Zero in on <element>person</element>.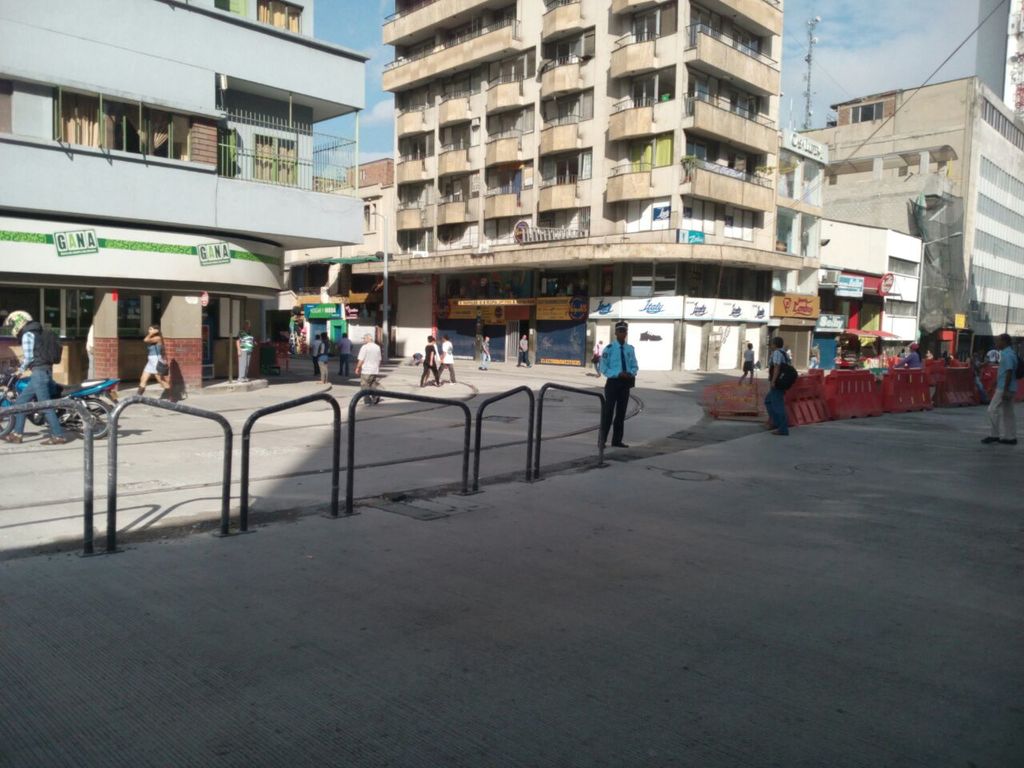
Zeroed in: region(232, 316, 257, 382).
